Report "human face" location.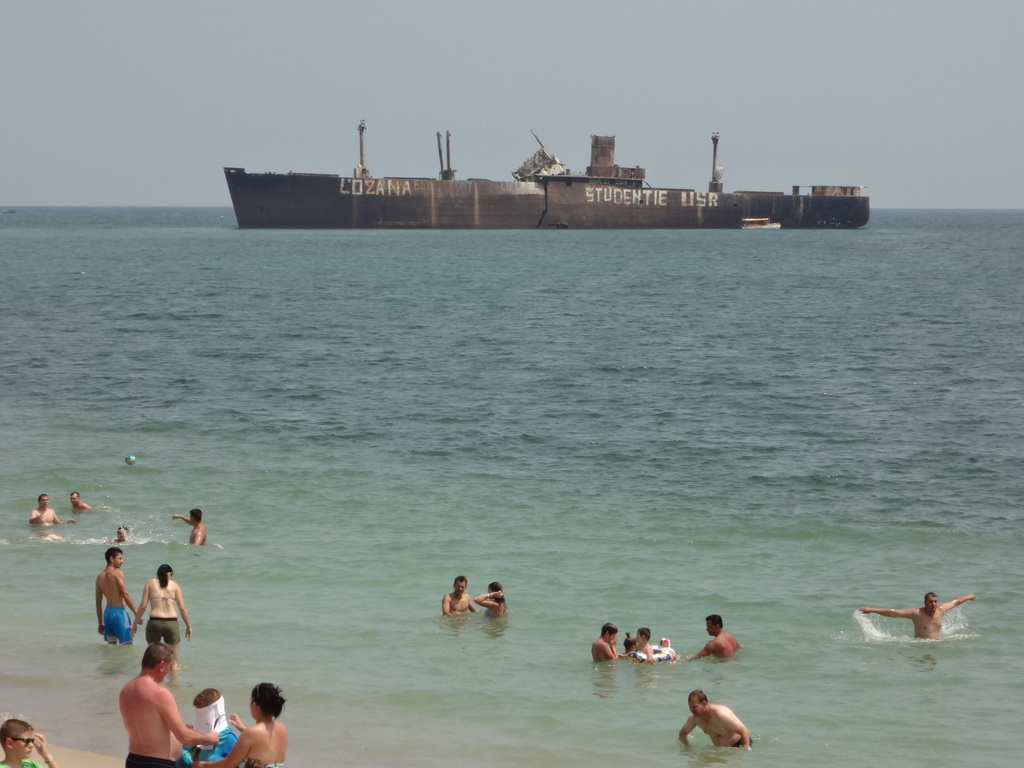
Report: x1=12 y1=733 x2=35 y2=755.
